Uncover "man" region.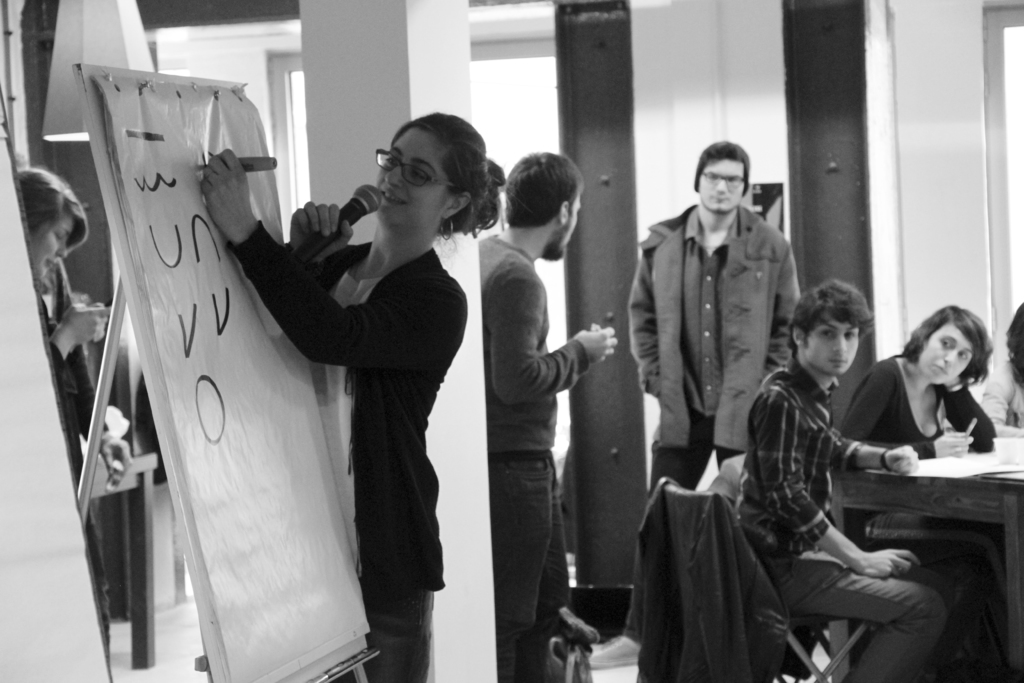
Uncovered: (x1=472, y1=144, x2=619, y2=682).
